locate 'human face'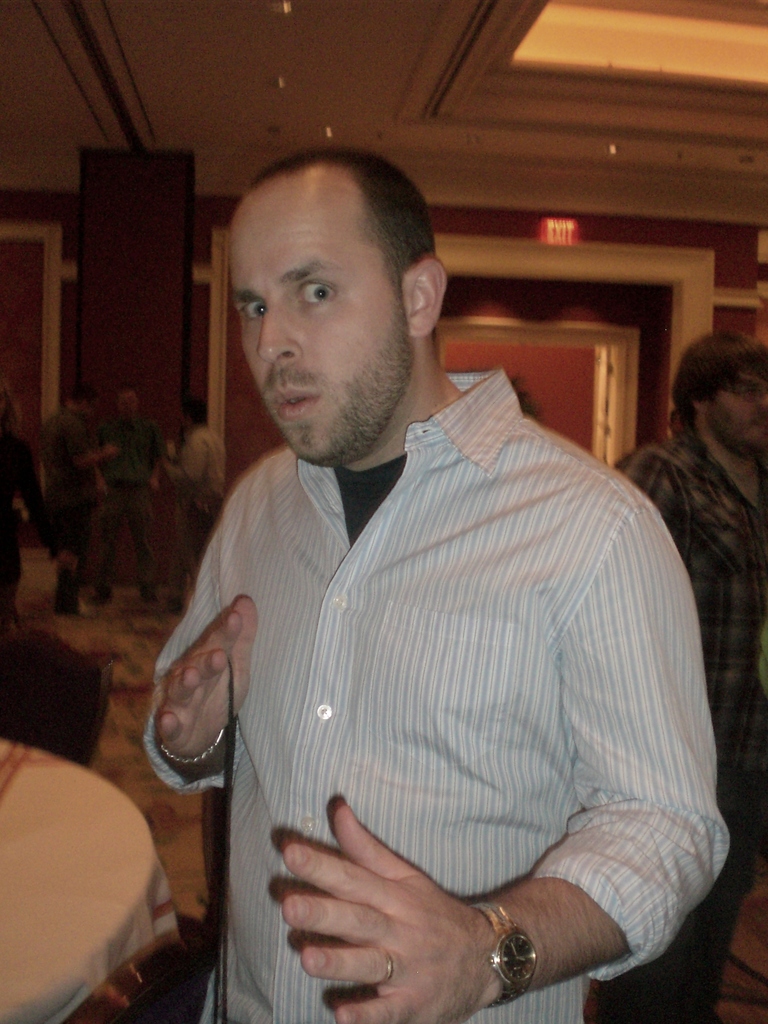
[236, 192, 412, 467]
